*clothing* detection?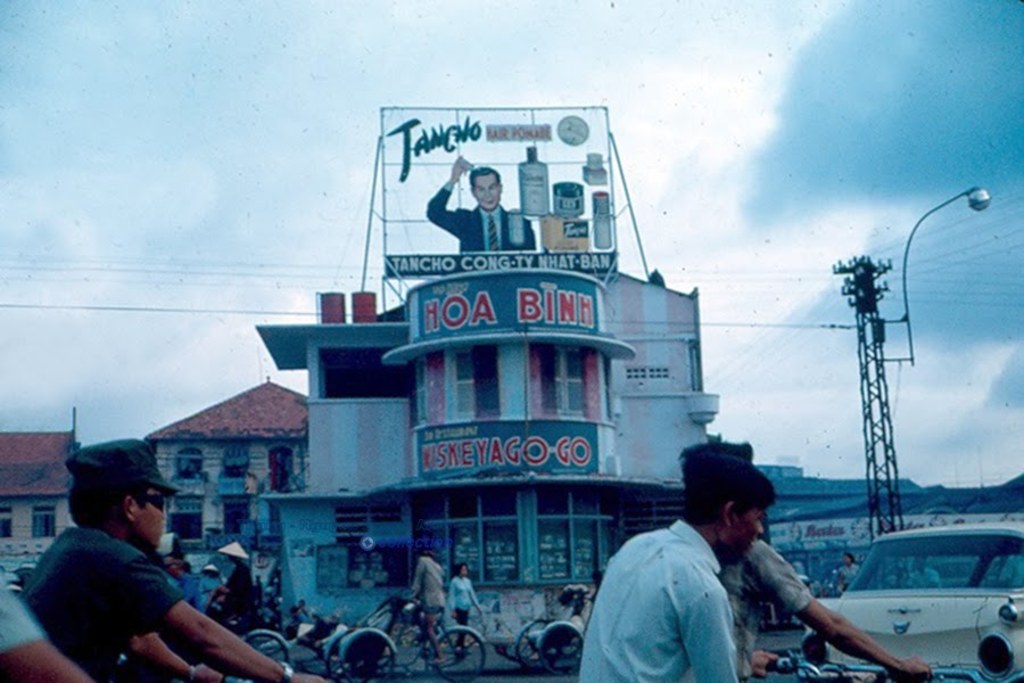
locate(175, 573, 205, 603)
